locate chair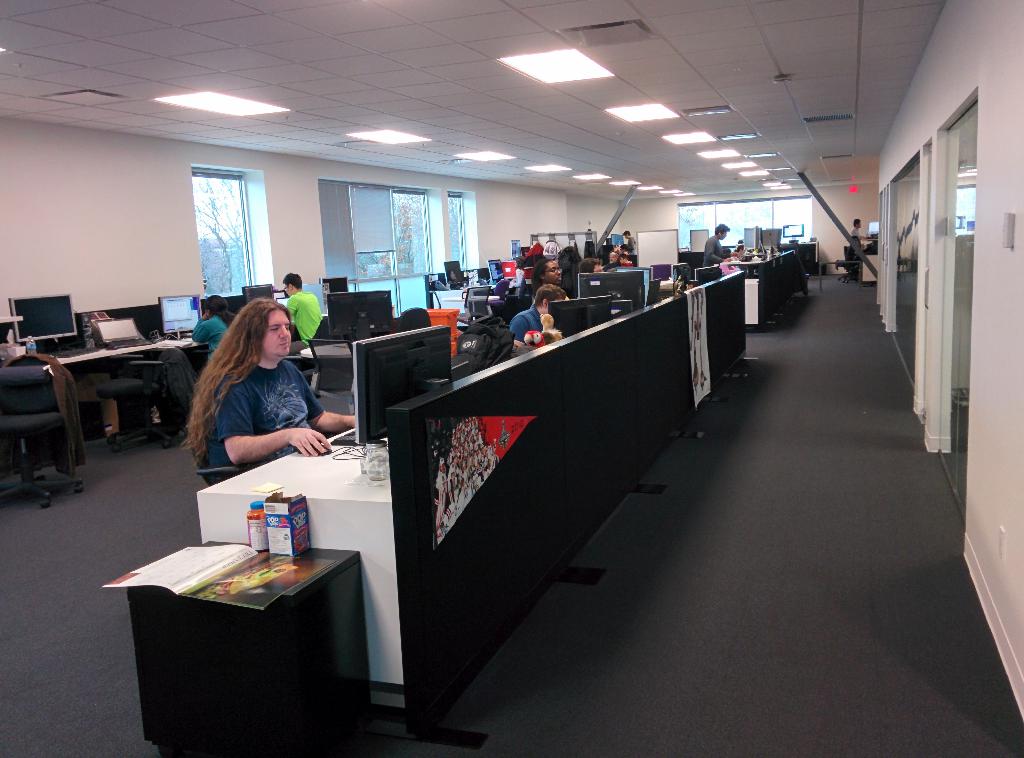
192:344:216:381
